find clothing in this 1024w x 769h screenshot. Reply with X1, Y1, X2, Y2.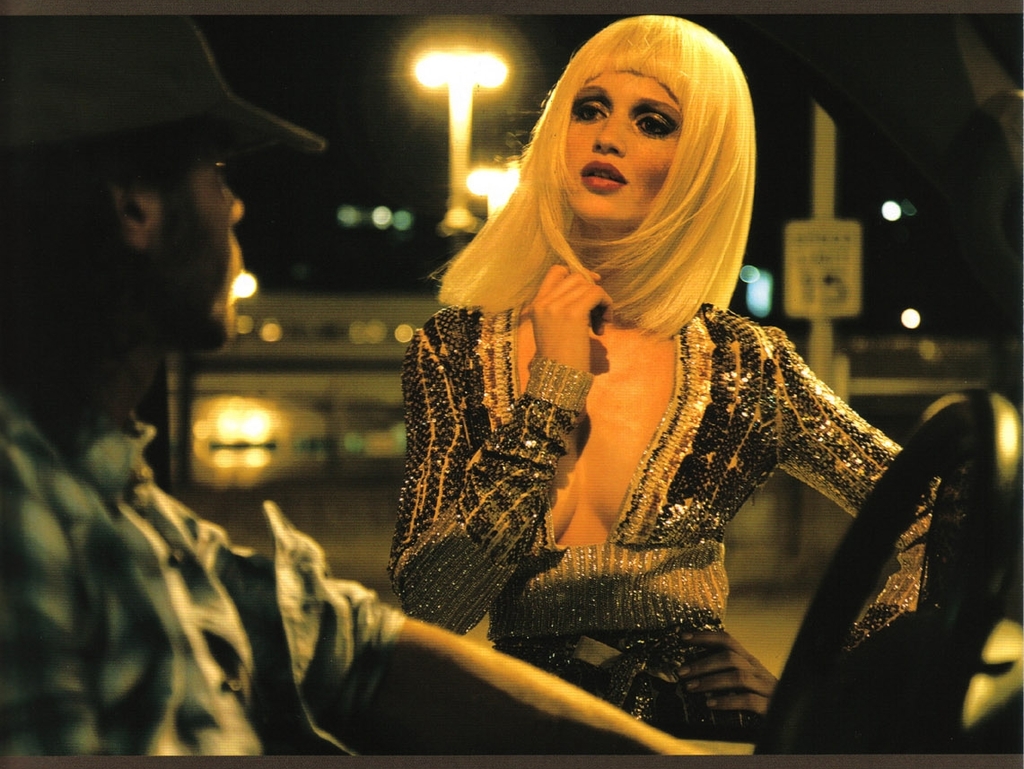
321, 118, 912, 728.
